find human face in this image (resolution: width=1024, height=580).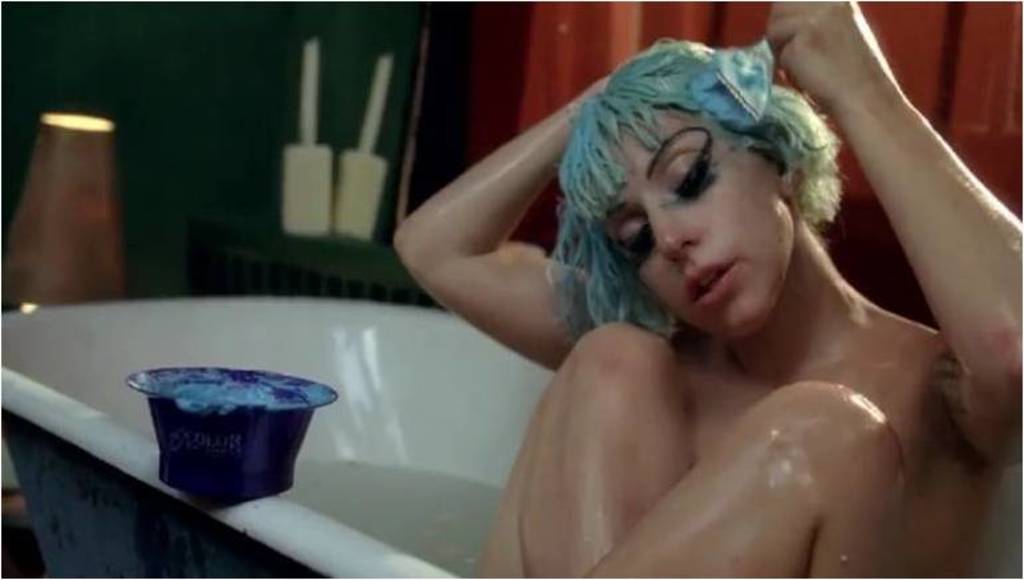
crop(604, 105, 801, 328).
